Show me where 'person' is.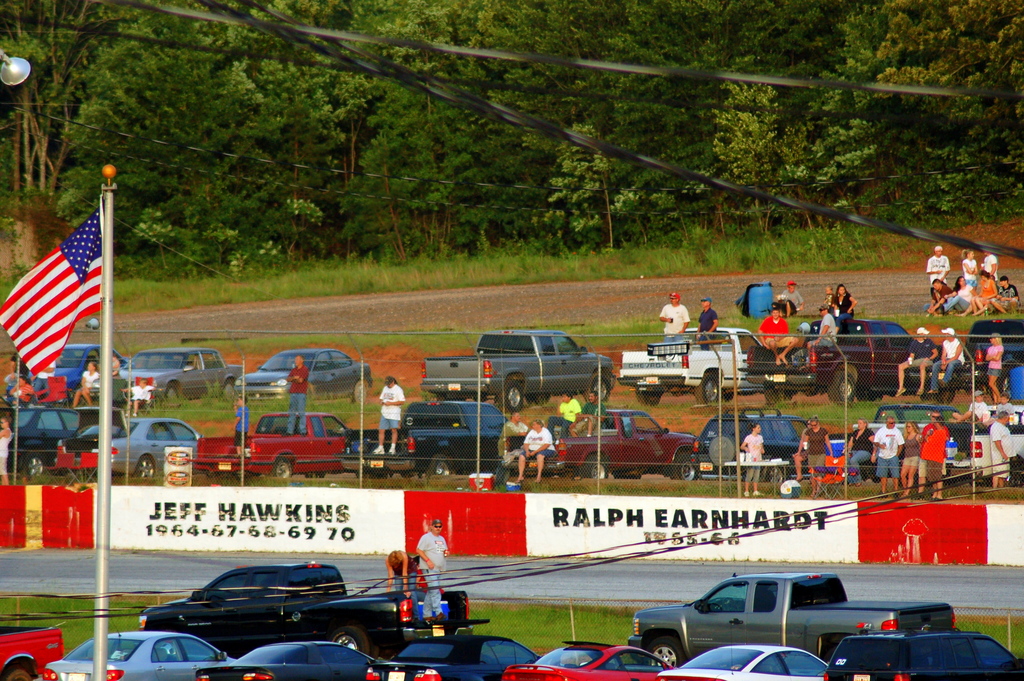
'person' is at {"x1": 756, "y1": 301, "x2": 800, "y2": 368}.
